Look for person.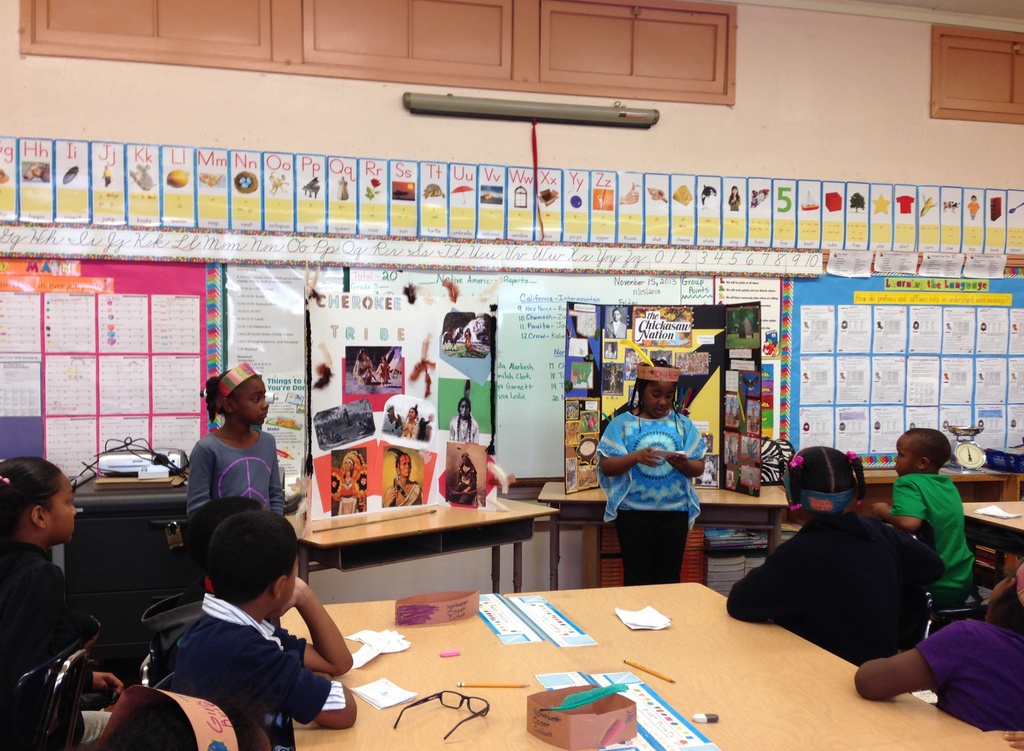
Found: left=0, top=448, right=88, bottom=704.
